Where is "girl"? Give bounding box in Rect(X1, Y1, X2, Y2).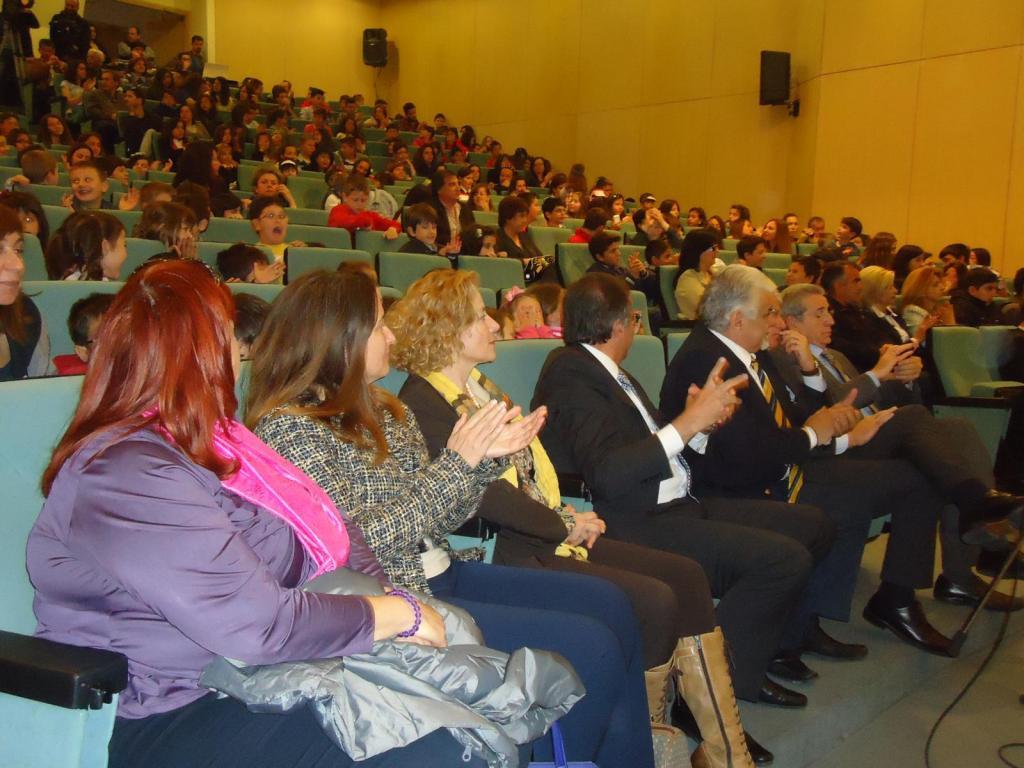
Rect(493, 284, 559, 343).
